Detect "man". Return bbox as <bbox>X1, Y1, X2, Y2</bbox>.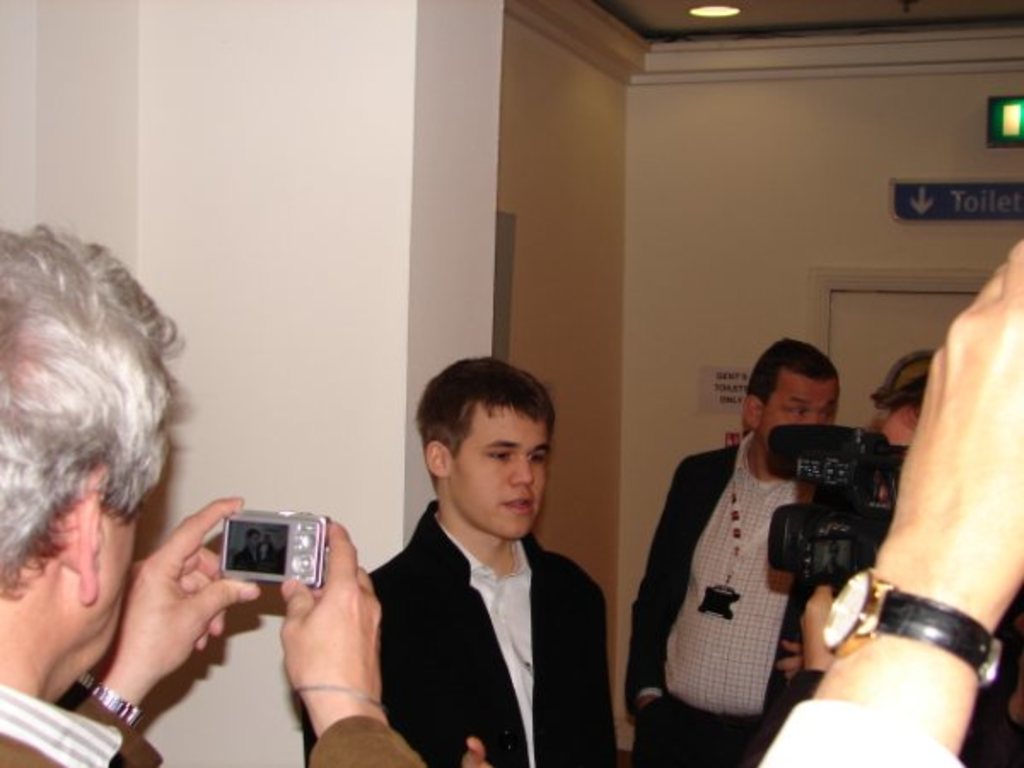
<bbox>340, 362, 631, 766</bbox>.
